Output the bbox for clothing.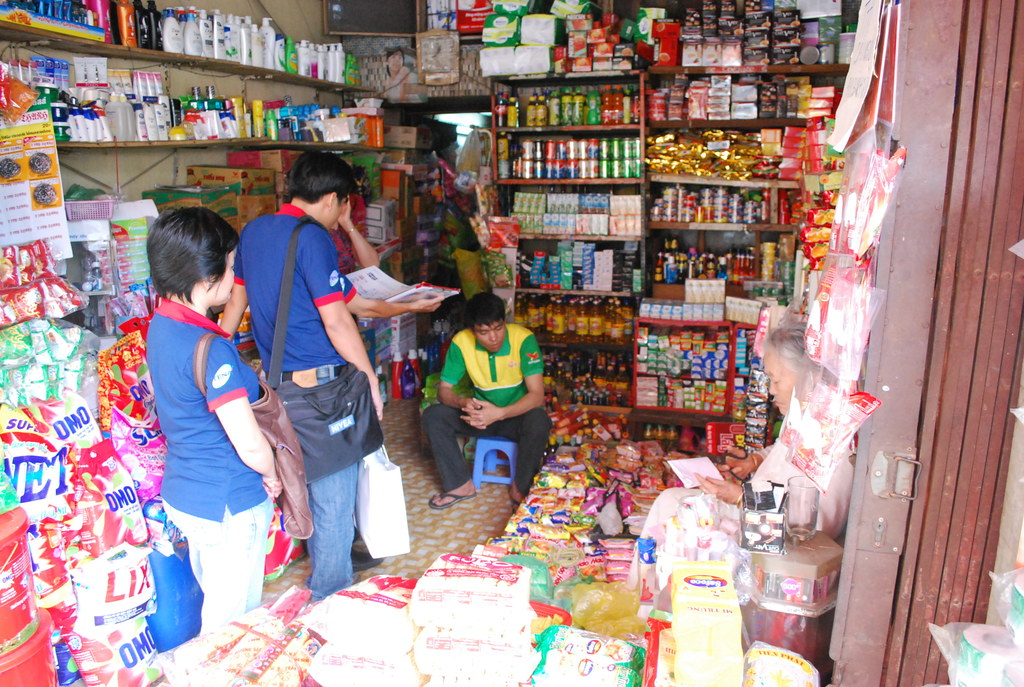
region(136, 271, 271, 602).
